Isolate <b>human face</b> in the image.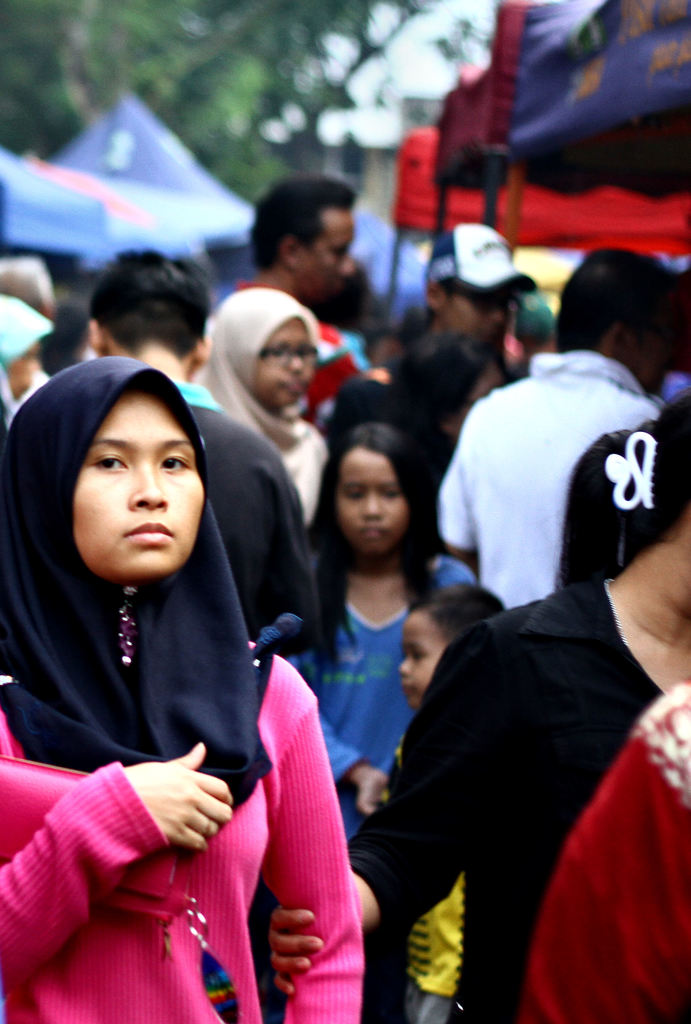
Isolated region: locate(252, 323, 314, 410).
